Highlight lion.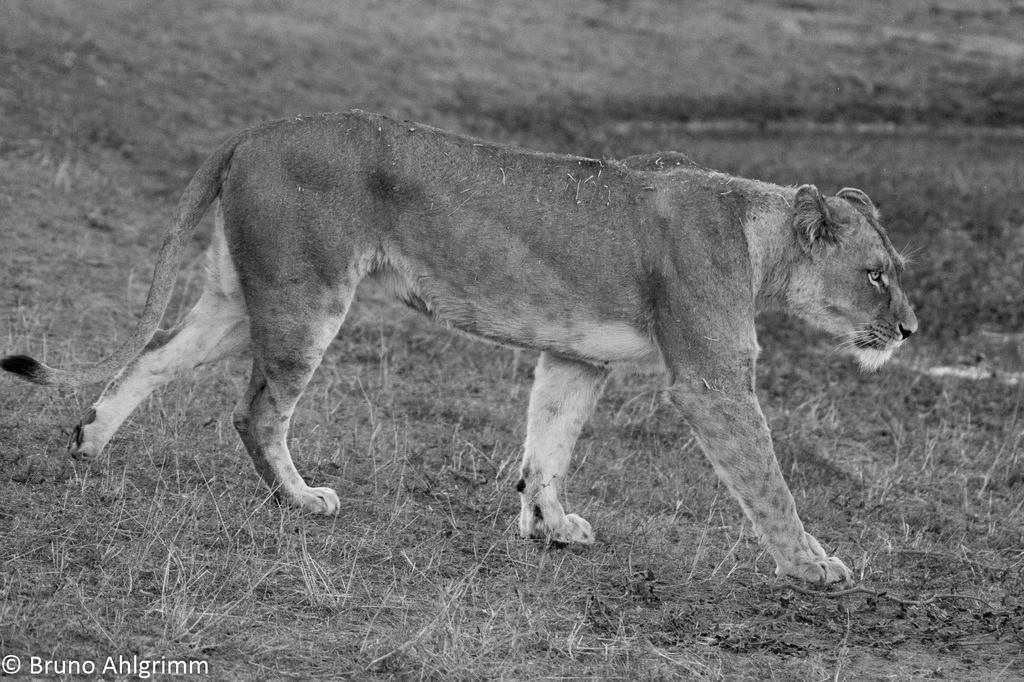
Highlighted region: region(0, 107, 929, 587).
